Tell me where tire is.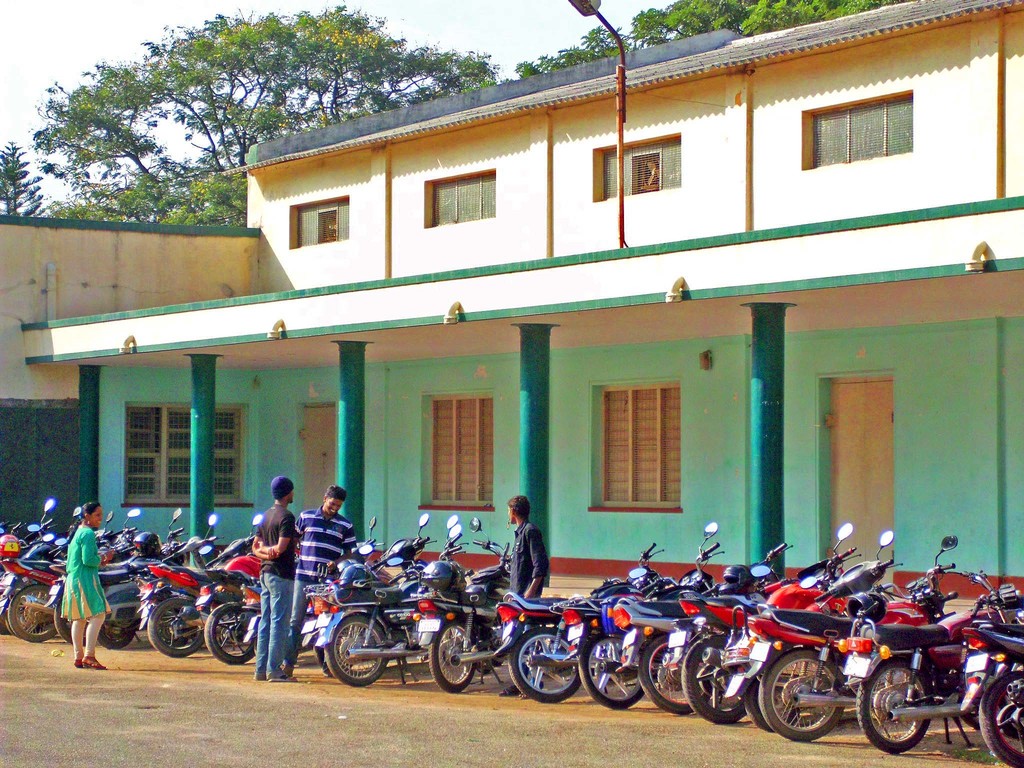
tire is at <region>638, 632, 694, 717</region>.
